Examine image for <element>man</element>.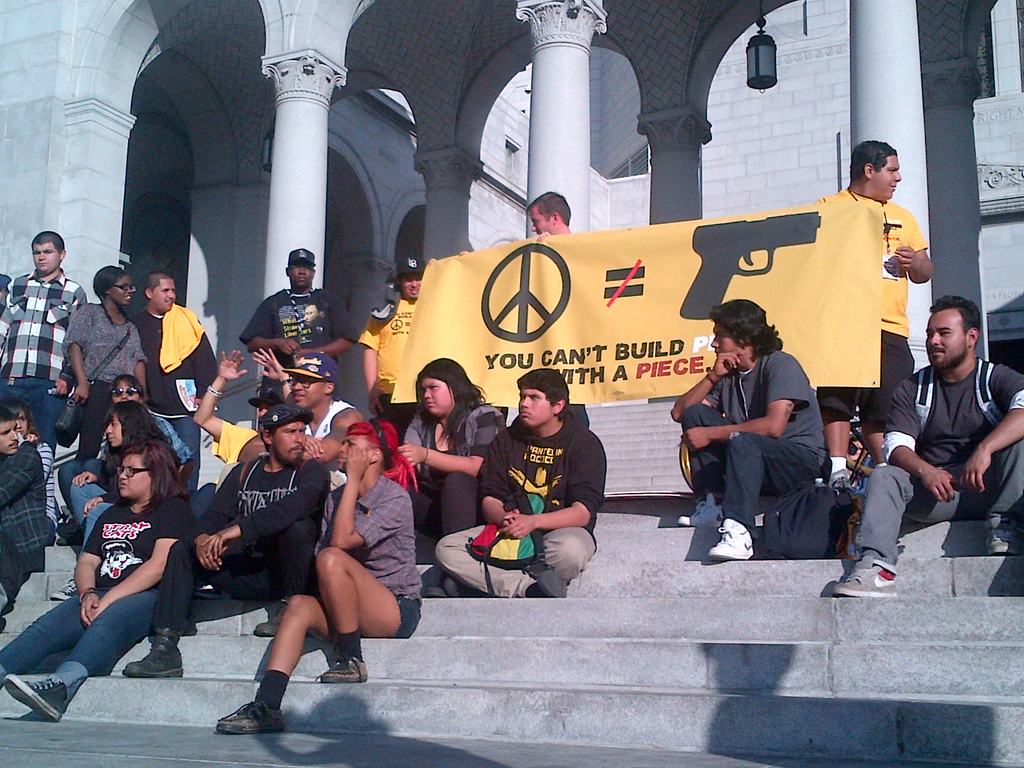
Examination result: bbox(119, 403, 332, 683).
